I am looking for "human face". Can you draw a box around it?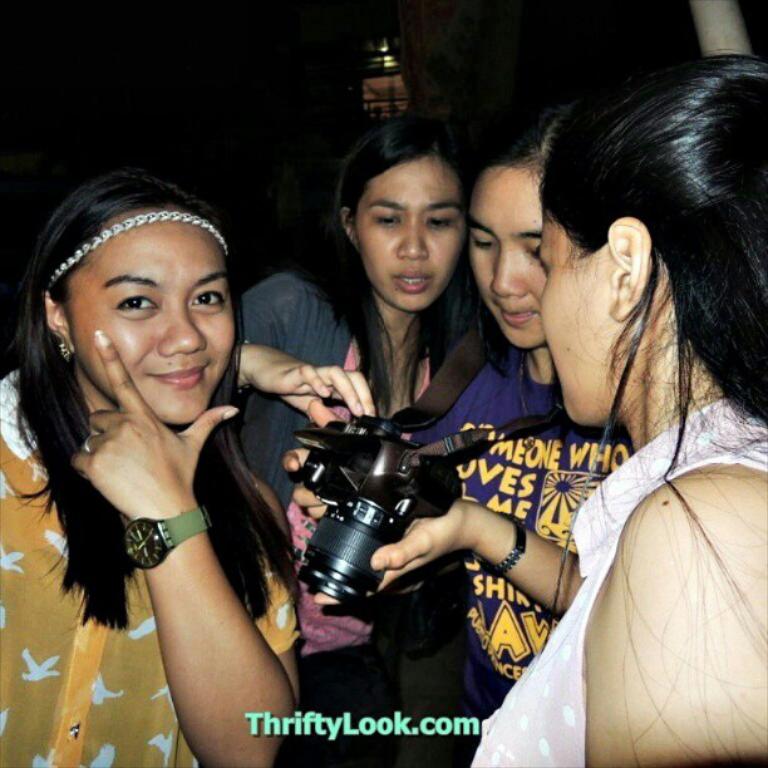
Sure, the bounding box is crop(463, 167, 543, 340).
